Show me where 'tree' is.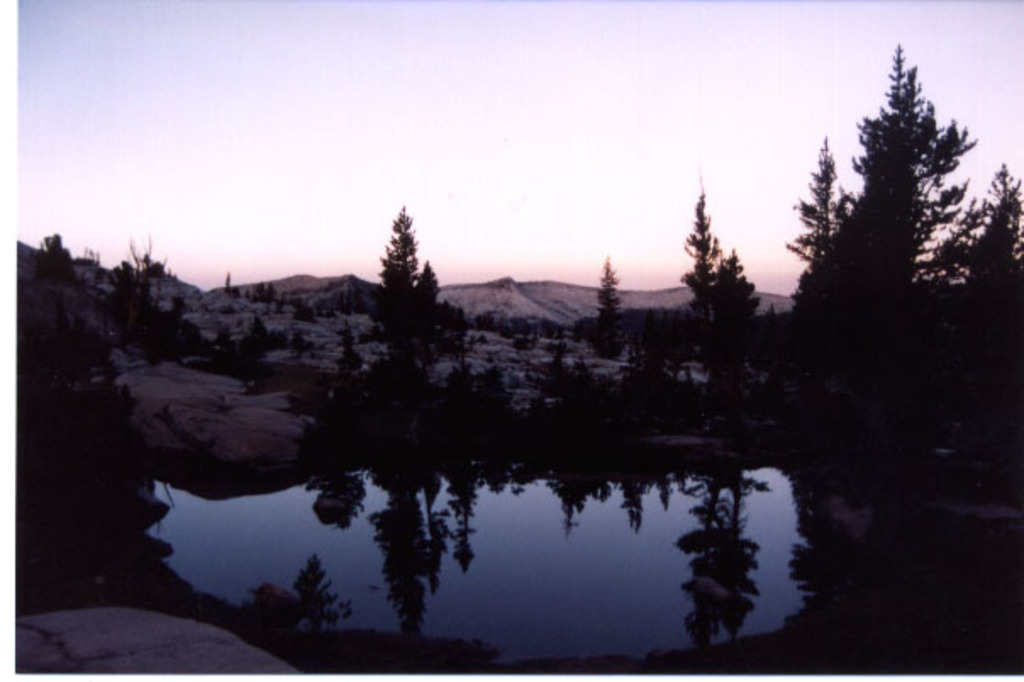
'tree' is at (left=710, top=232, right=787, bottom=327).
